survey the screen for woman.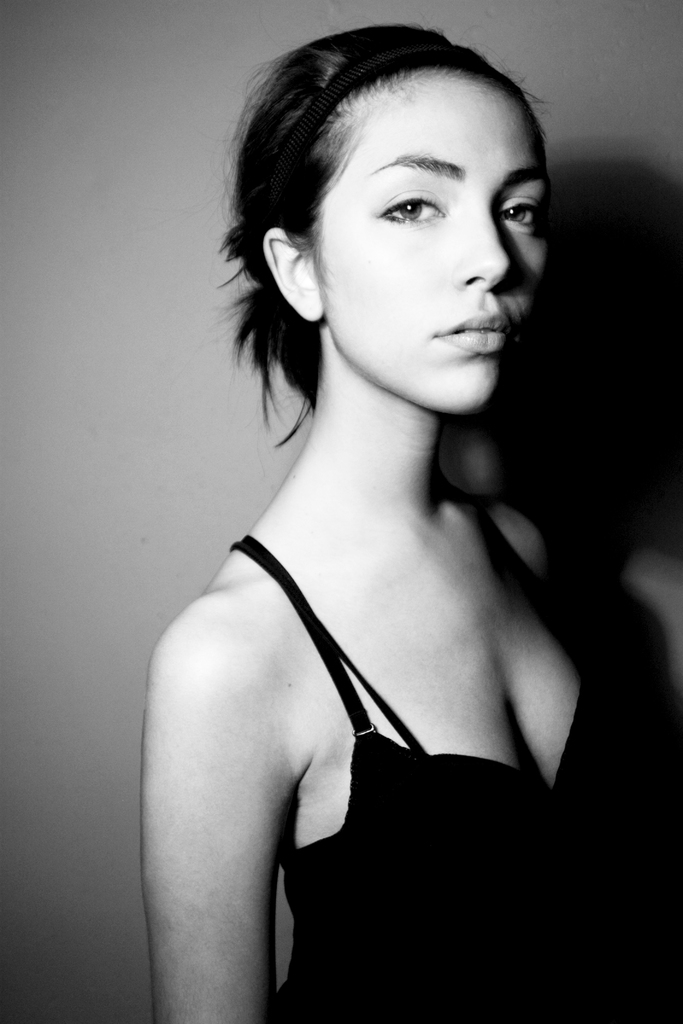
Survey found: crop(117, 0, 628, 982).
